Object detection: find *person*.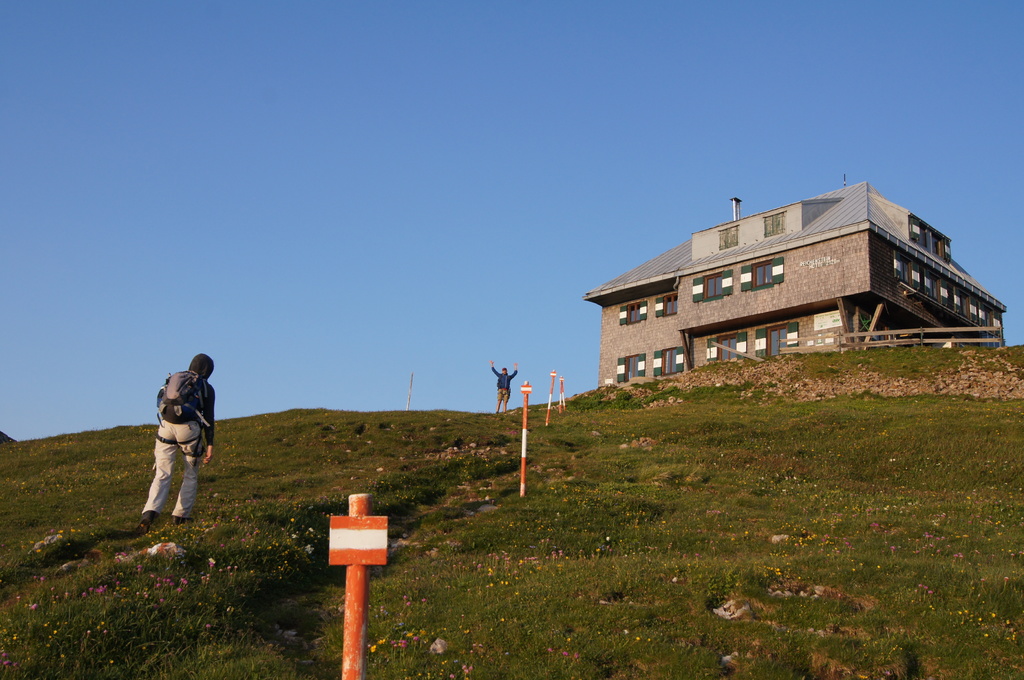
138 354 213 527.
